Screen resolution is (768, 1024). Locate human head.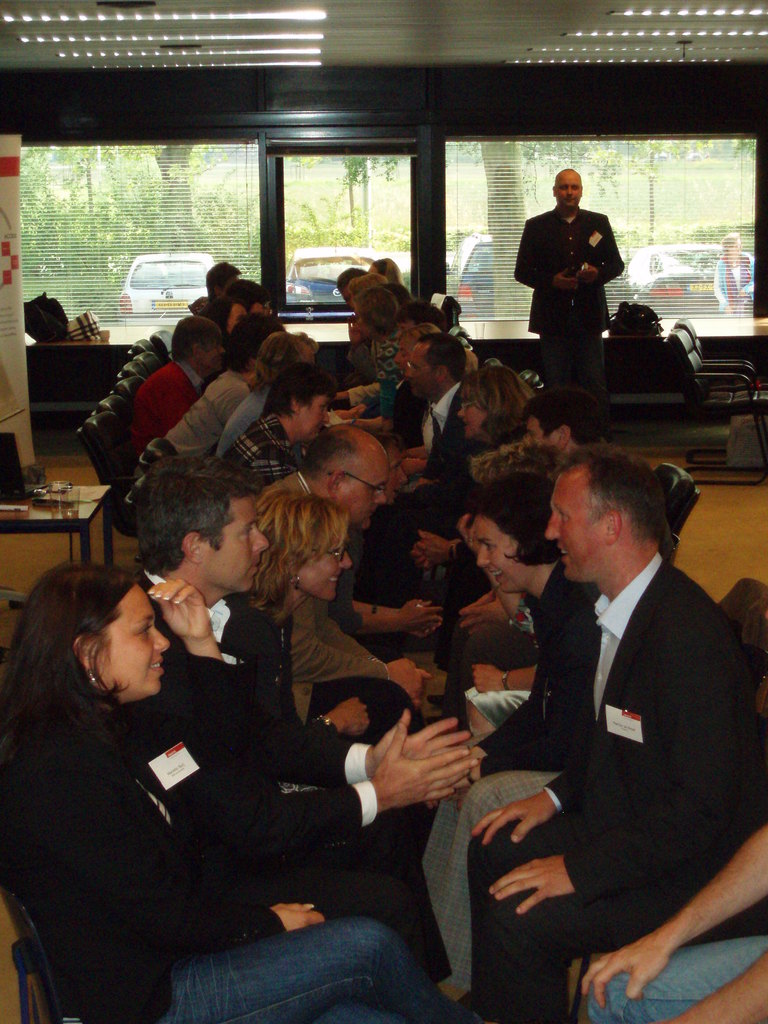
region(229, 280, 266, 319).
